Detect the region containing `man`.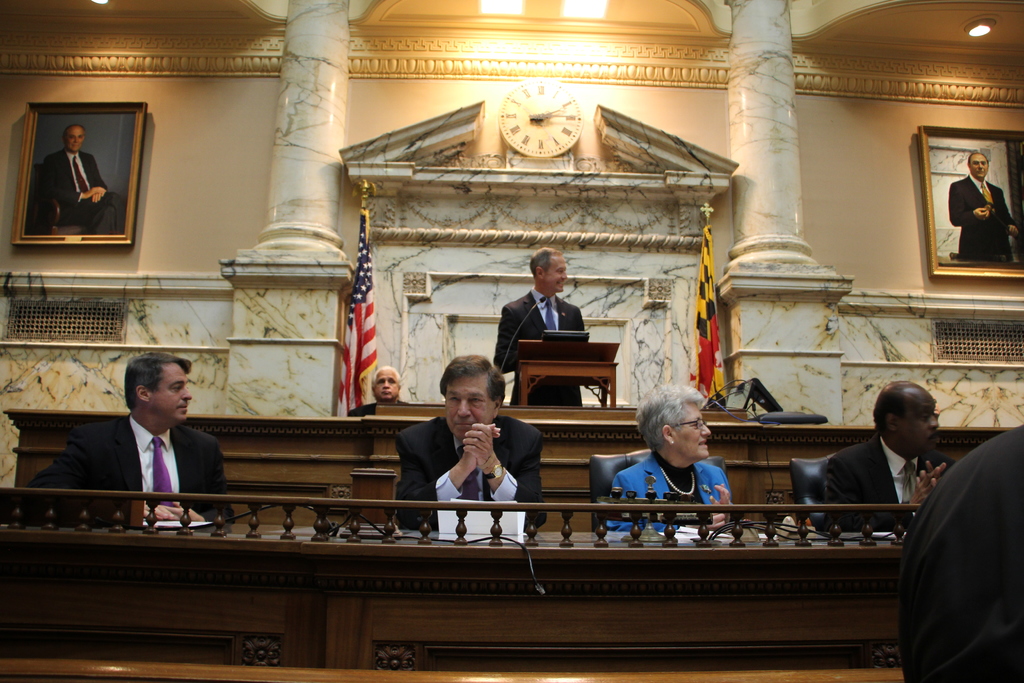
x1=948 y1=152 x2=1018 y2=262.
